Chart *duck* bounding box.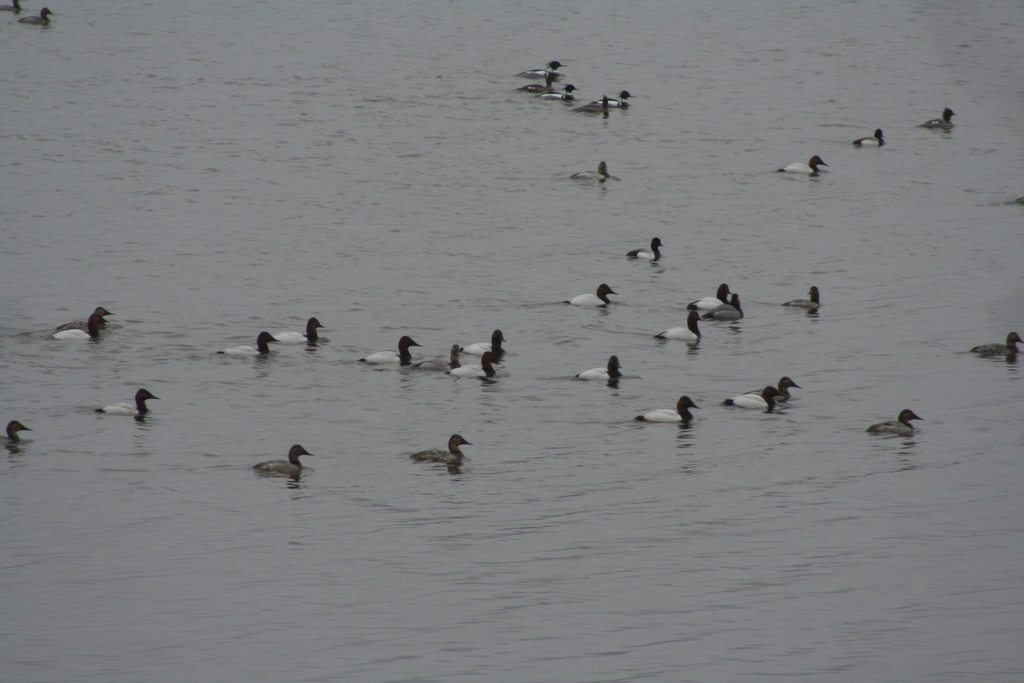
Charted: select_region(623, 226, 667, 263).
